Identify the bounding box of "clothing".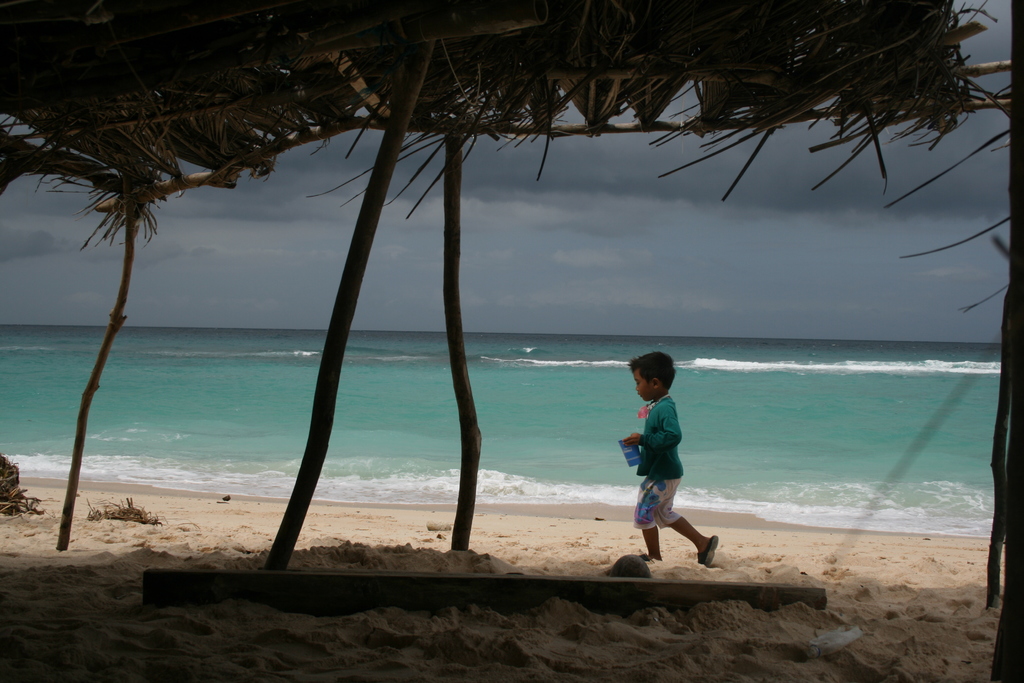
crop(630, 401, 703, 516).
